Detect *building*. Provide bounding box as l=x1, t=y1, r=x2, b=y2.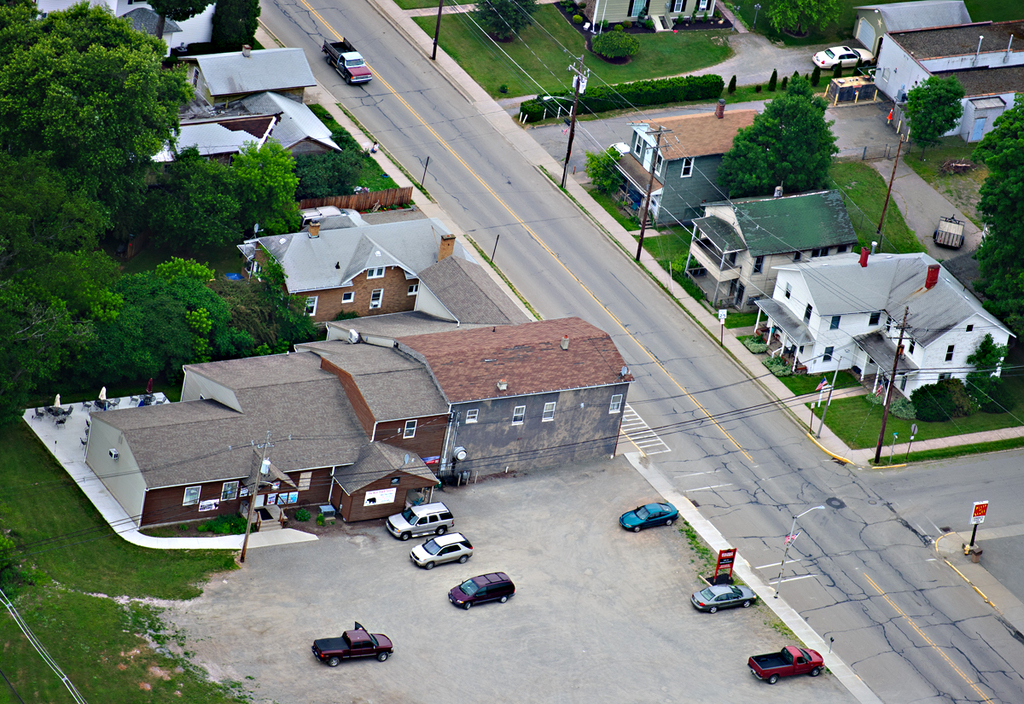
l=607, t=94, r=759, b=229.
